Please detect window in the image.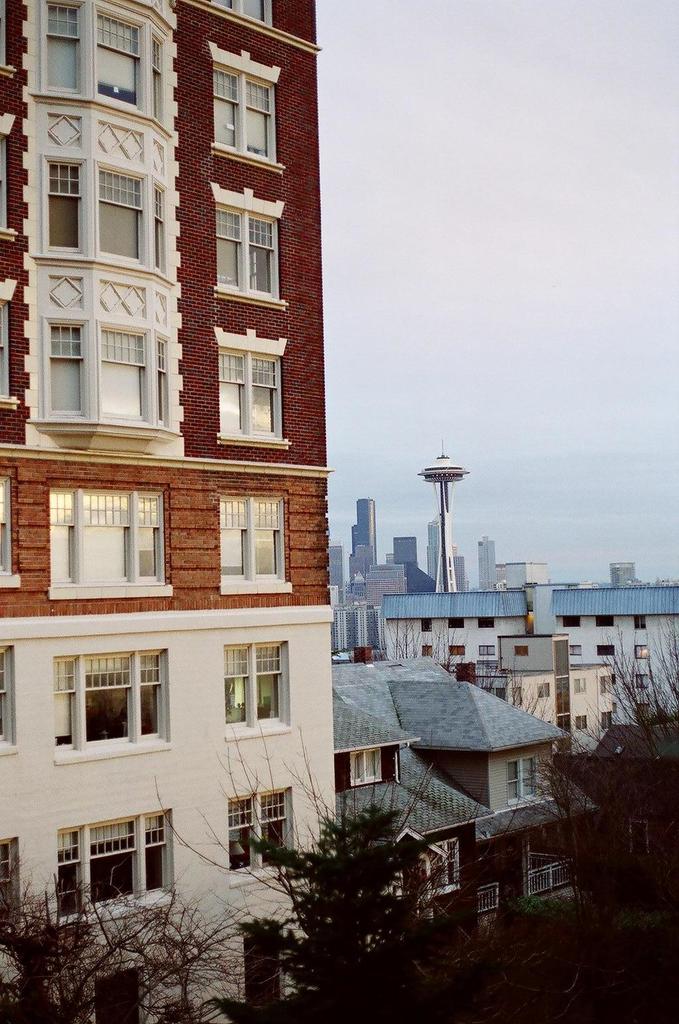
(639, 640, 650, 663).
